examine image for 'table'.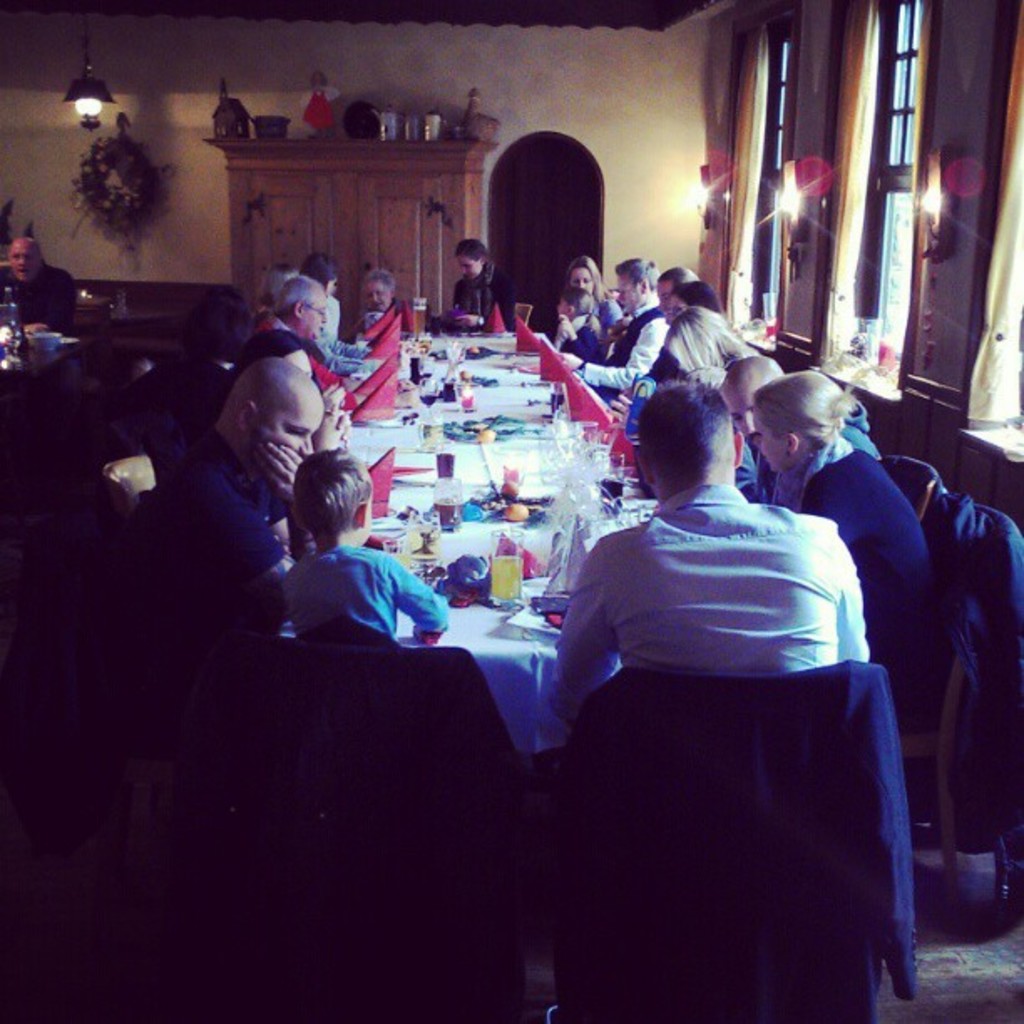
Examination result: (x1=0, y1=333, x2=87, y2=390).
